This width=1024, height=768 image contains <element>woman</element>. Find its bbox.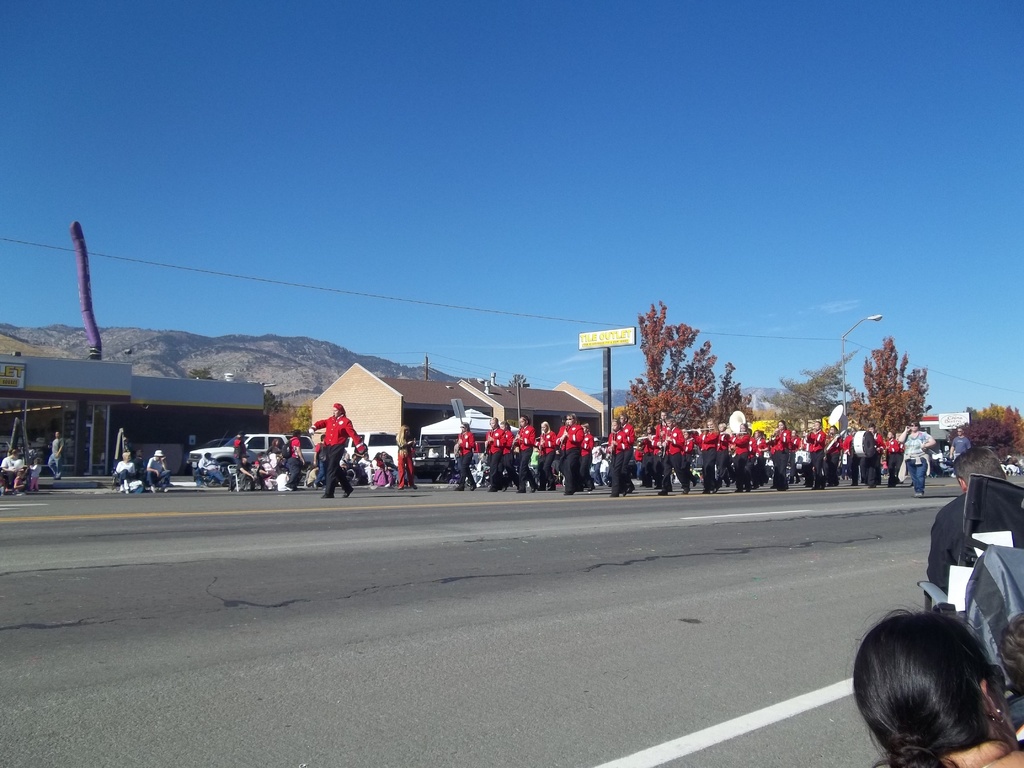
region(266, 437, 286, 452).
